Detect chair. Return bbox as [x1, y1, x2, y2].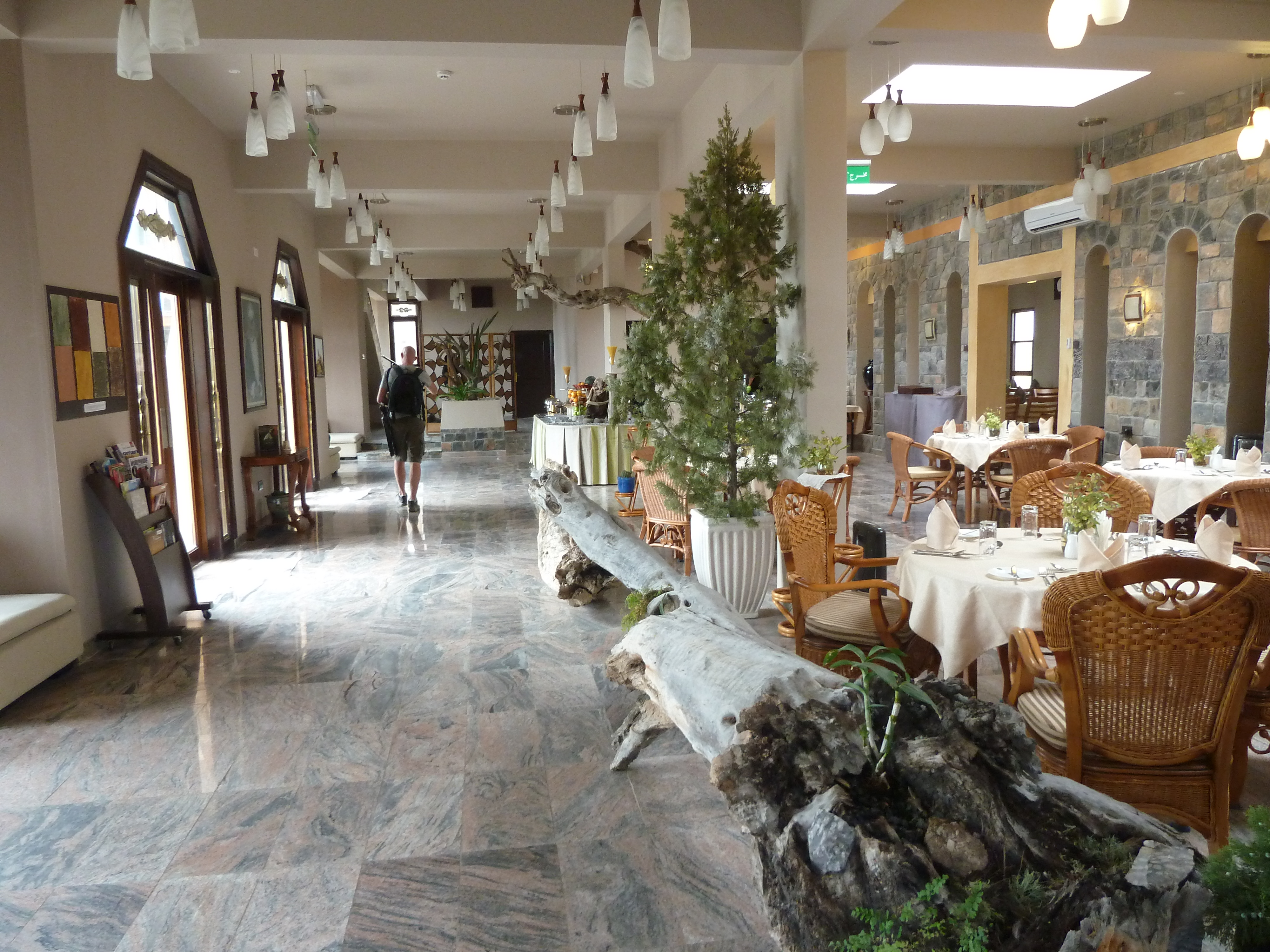
[200, 147, 224, 181].
